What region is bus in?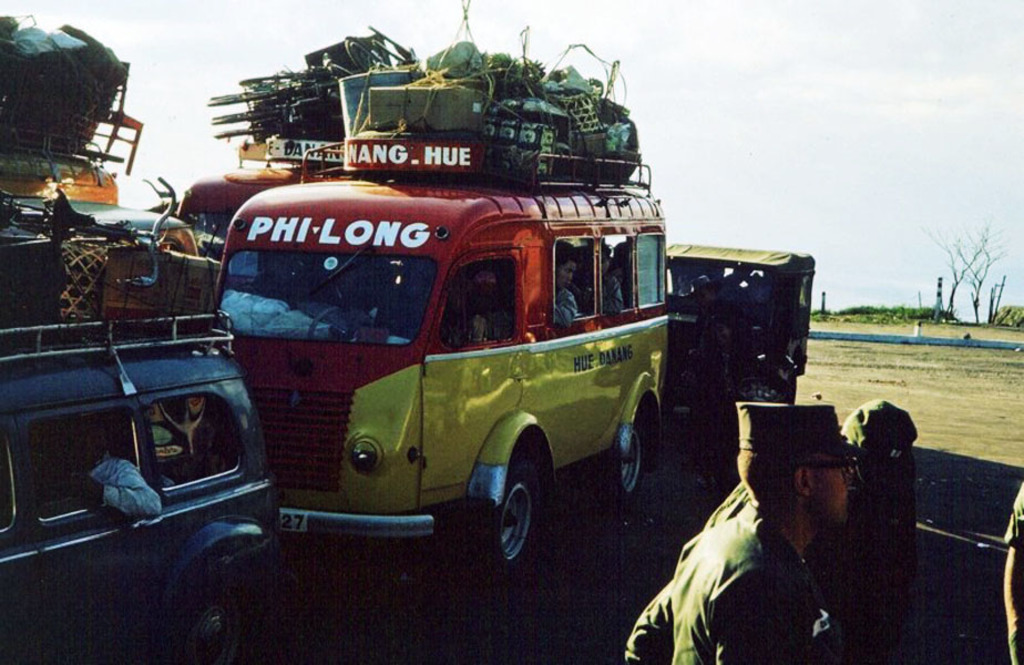
{"left": 0, "top": 196, "right": 195, "bottom": 316}.
